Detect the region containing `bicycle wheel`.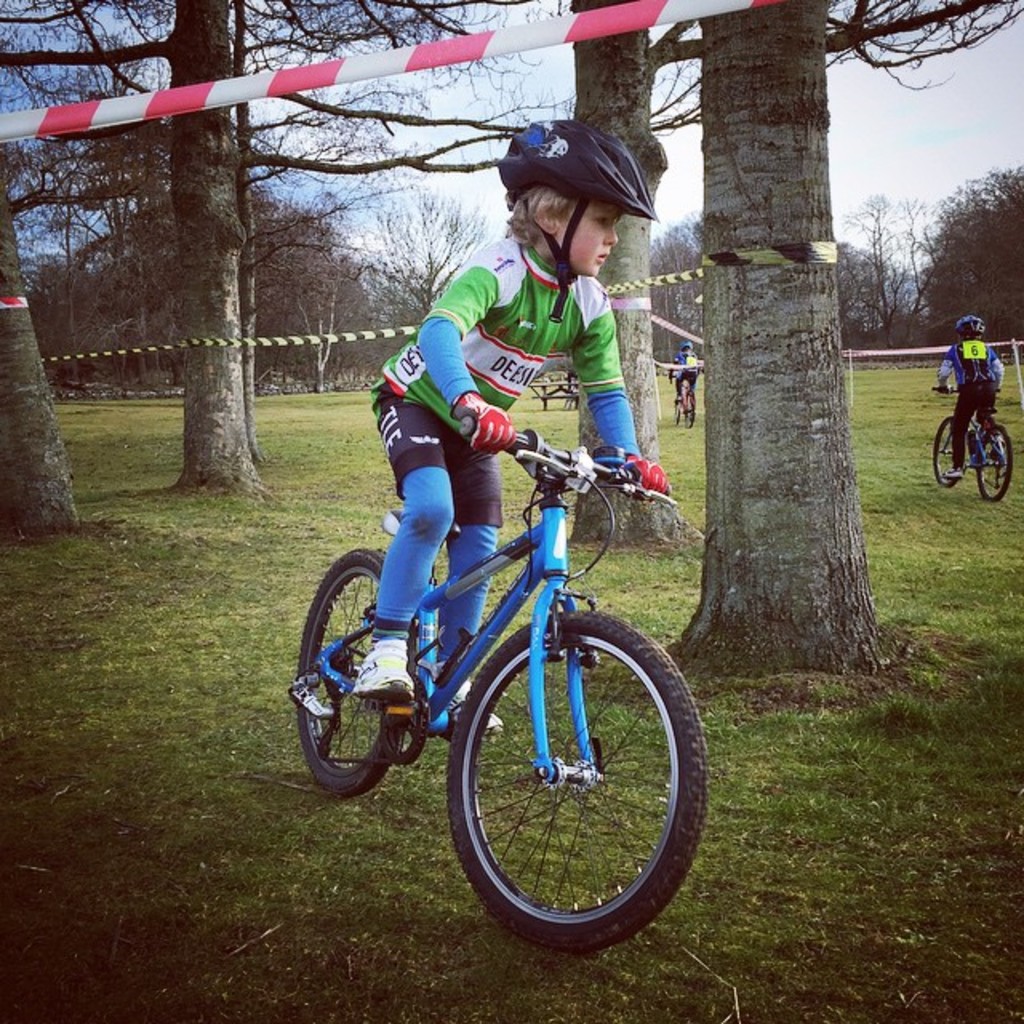
x1=930 y1=418 x2=962 y2=483.
